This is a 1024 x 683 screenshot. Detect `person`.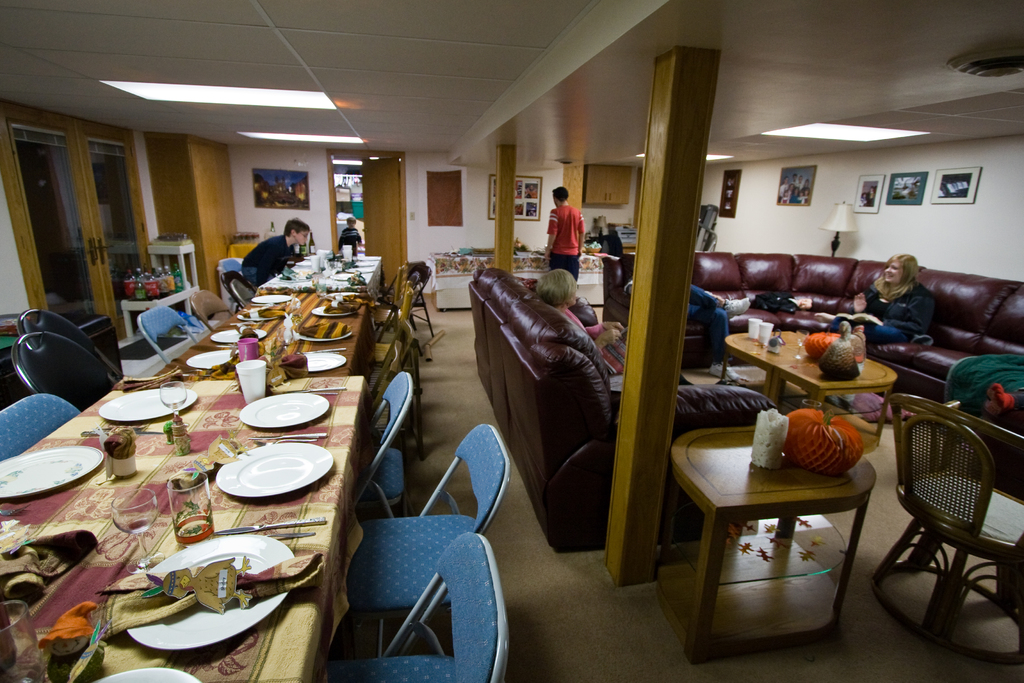
(x1=980, y1=382, x2=1023, y2=420).
